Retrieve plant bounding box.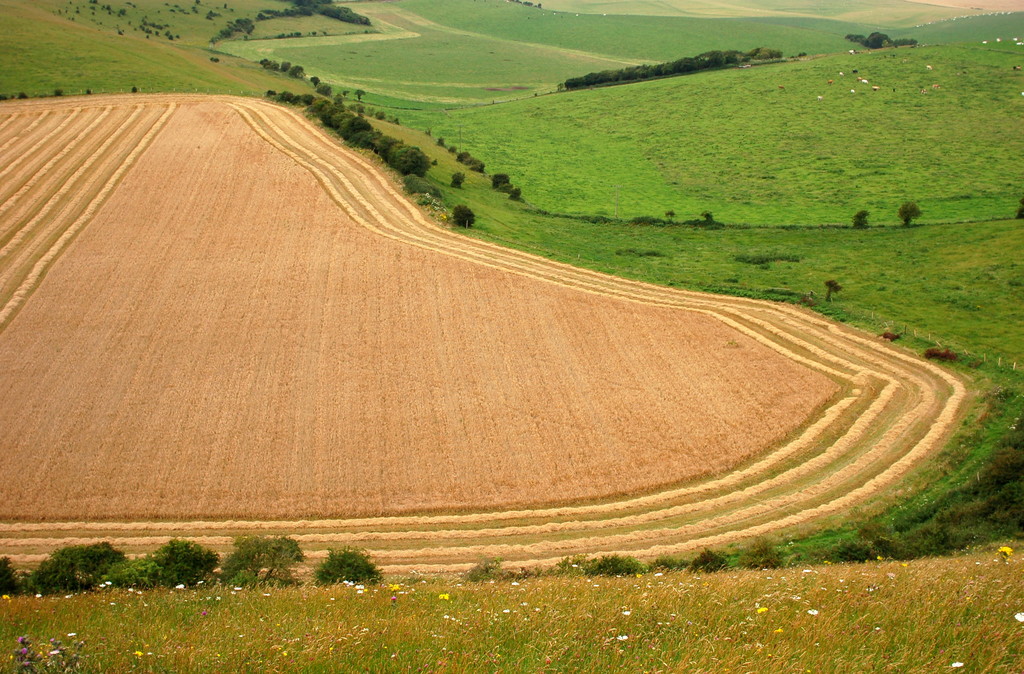
Bounding box: locate(20, 541, 126, 600).
